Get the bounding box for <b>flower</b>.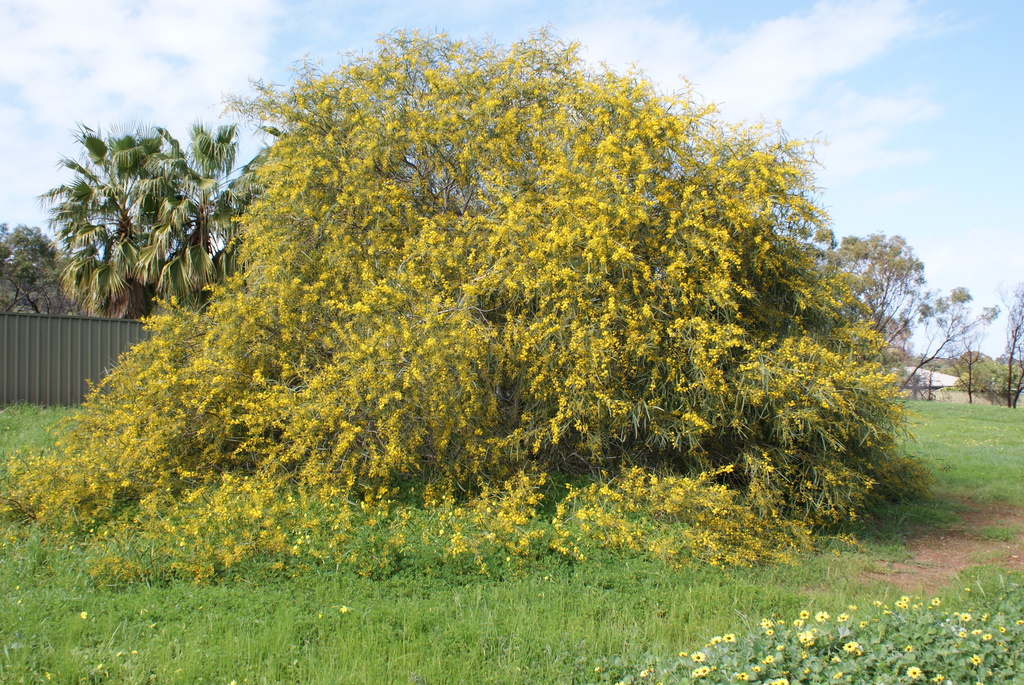
{"x1": 690, "y1": 650, "x2": 706, "y2": 661}.
